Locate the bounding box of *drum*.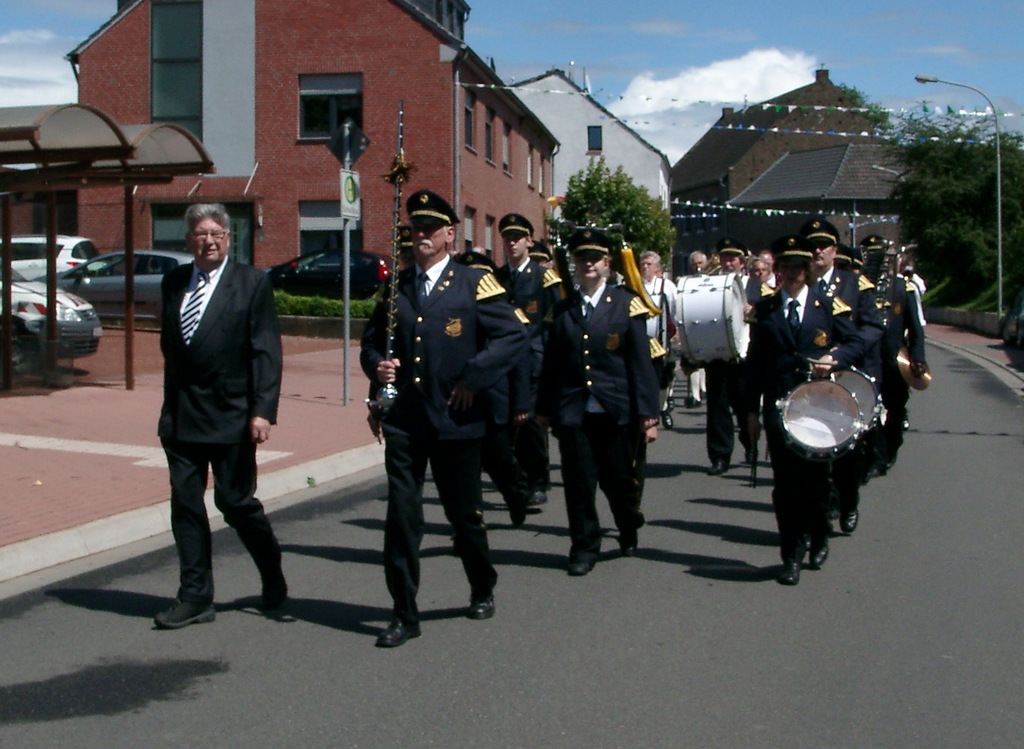
Bounding box: l=820, t=356, r=892, b=434.
